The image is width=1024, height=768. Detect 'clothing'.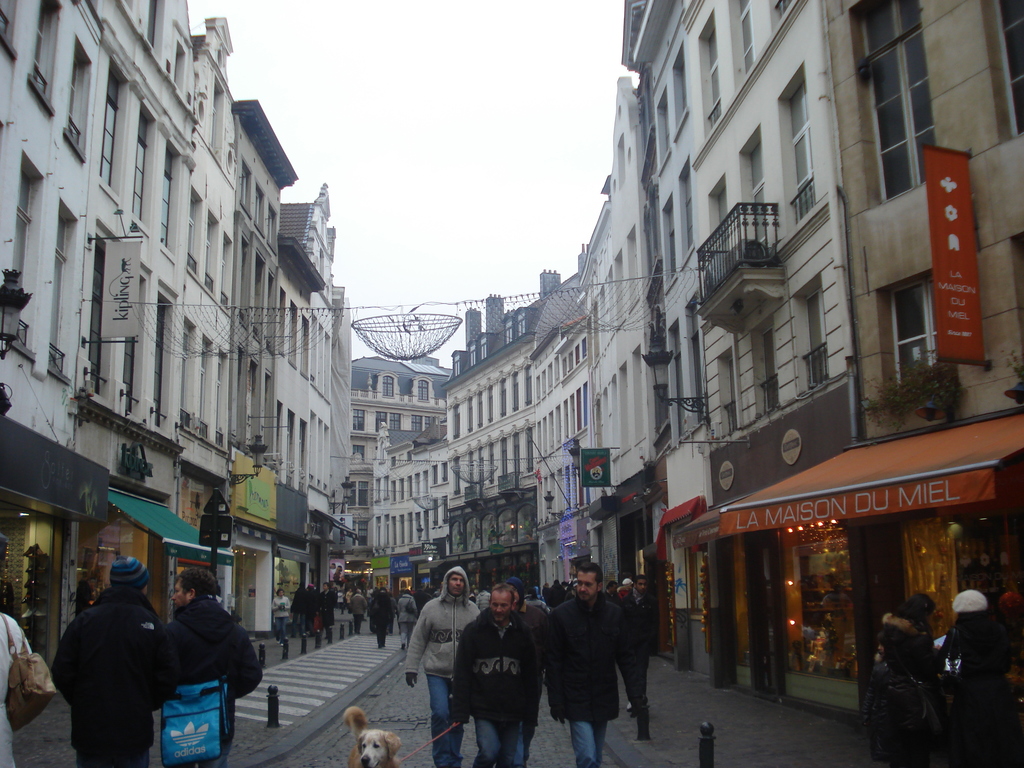
Detection: (154,598,261,767).
